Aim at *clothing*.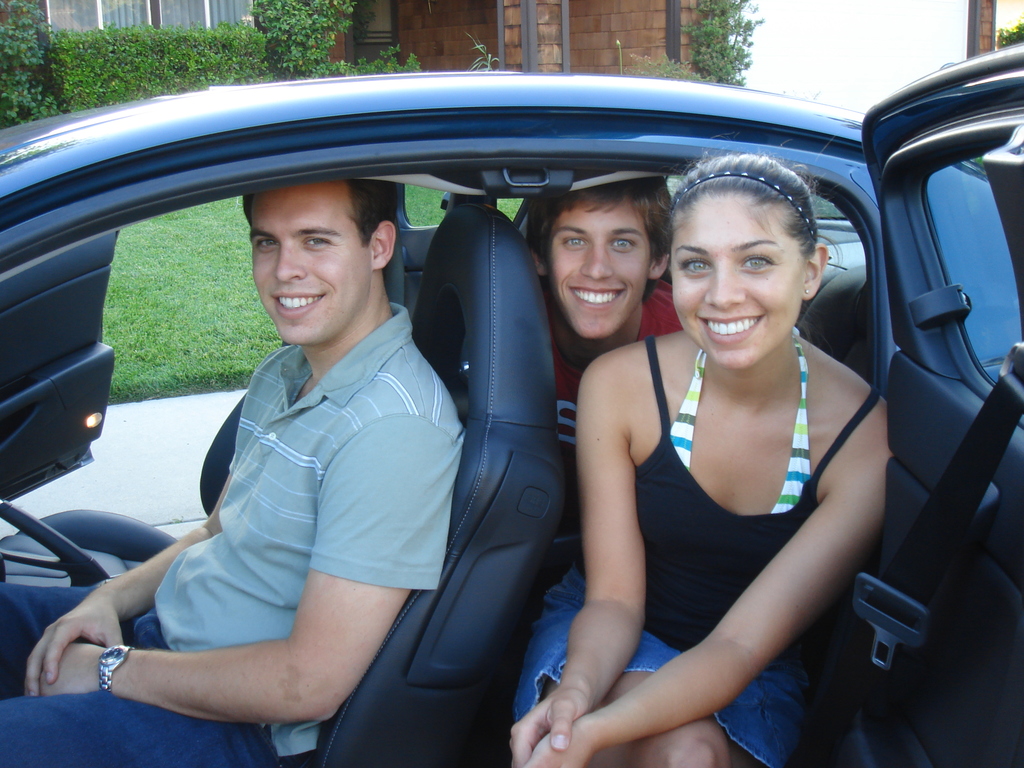
Aimed at bbox=[518, 332, 883, 767].
